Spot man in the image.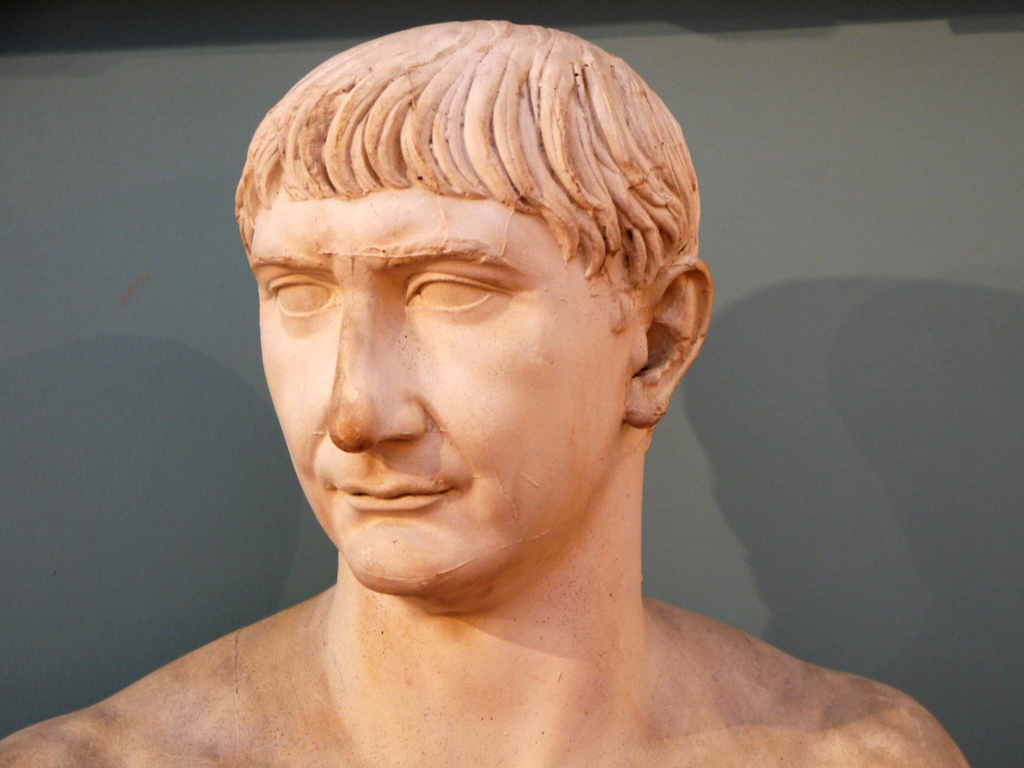
man found at <region>104, 0, 883, 767</region>.
